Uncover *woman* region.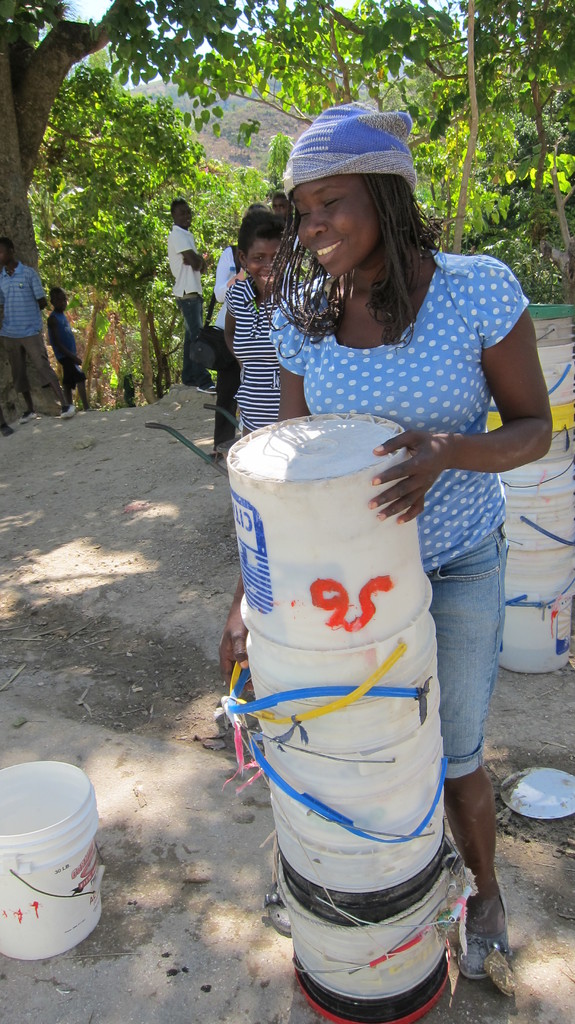
Uncovered: <bbox>216, 185, 520, 1023</bbox>.
